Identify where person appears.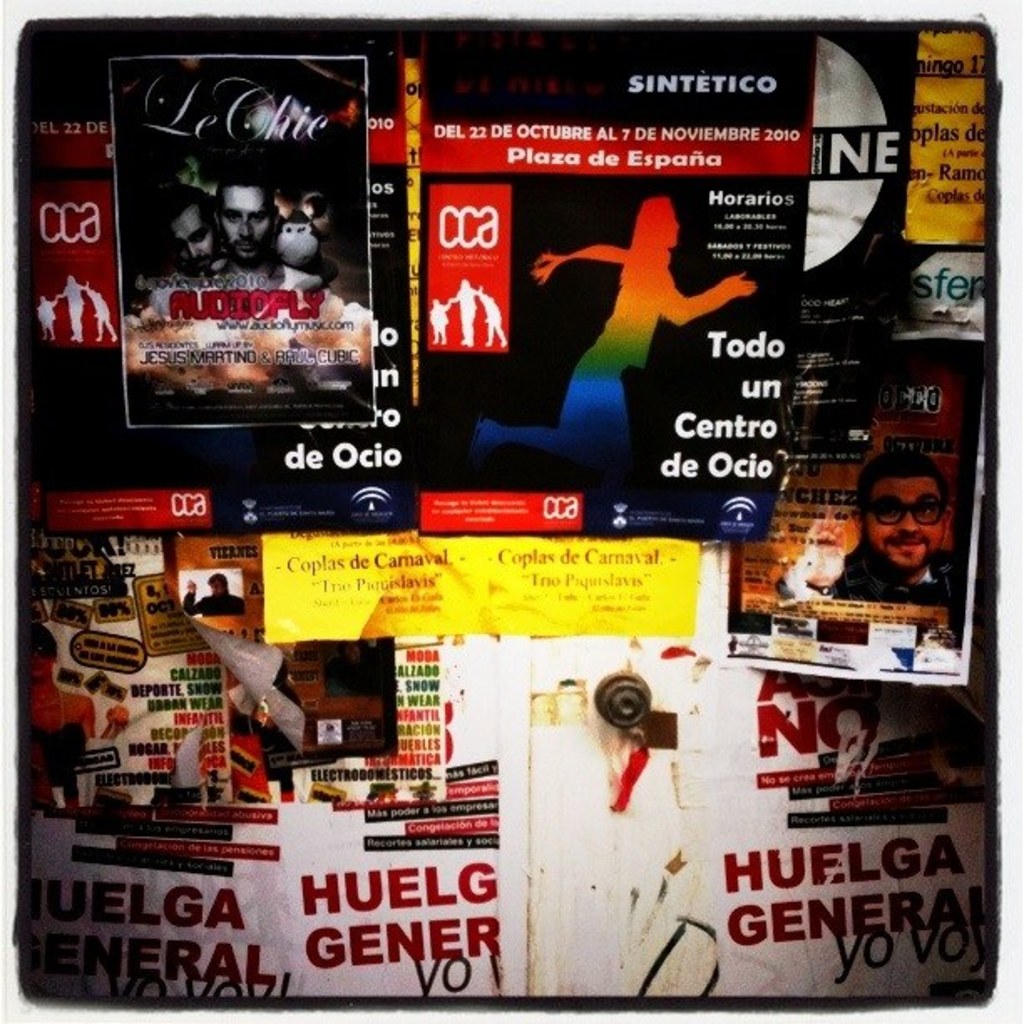
Appears at <box>174,571,244,621</box>.
